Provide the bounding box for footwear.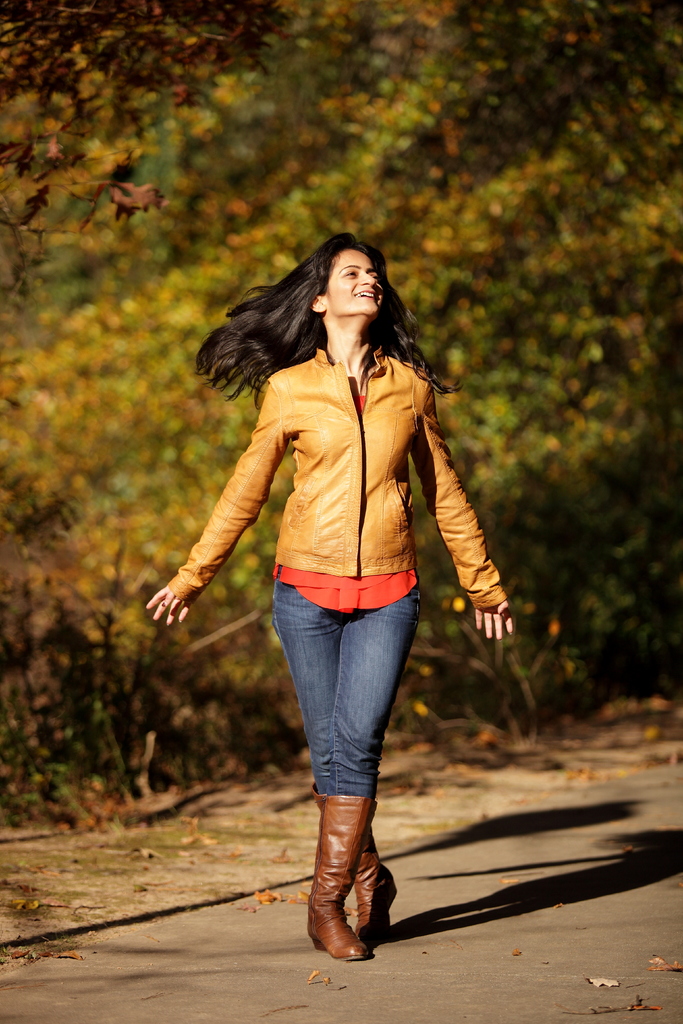
<region>351, 842, 399, 940</region>.
